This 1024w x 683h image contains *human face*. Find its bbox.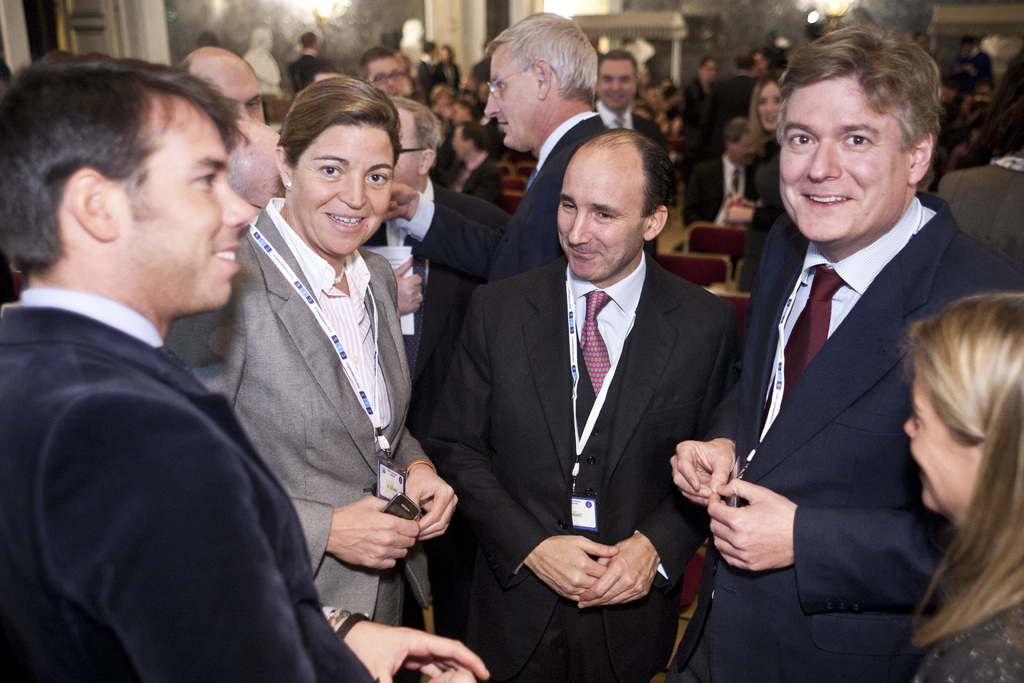
(485, 42, 541, 152).
